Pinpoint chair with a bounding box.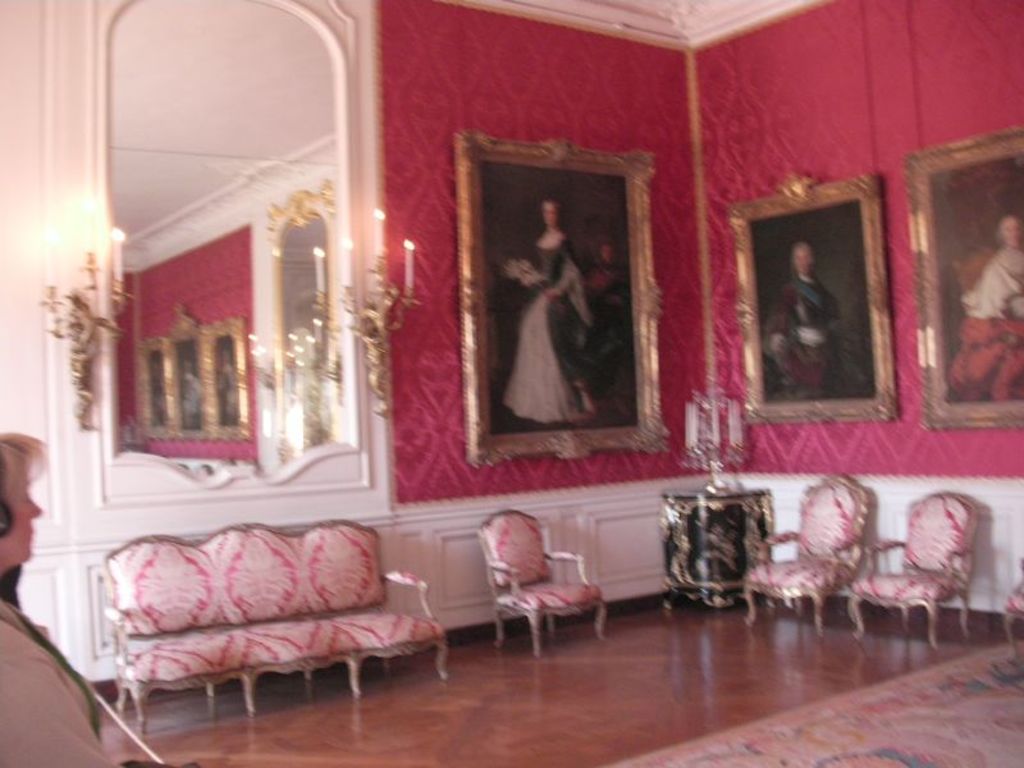
crop(845, 488, 986, 655).
